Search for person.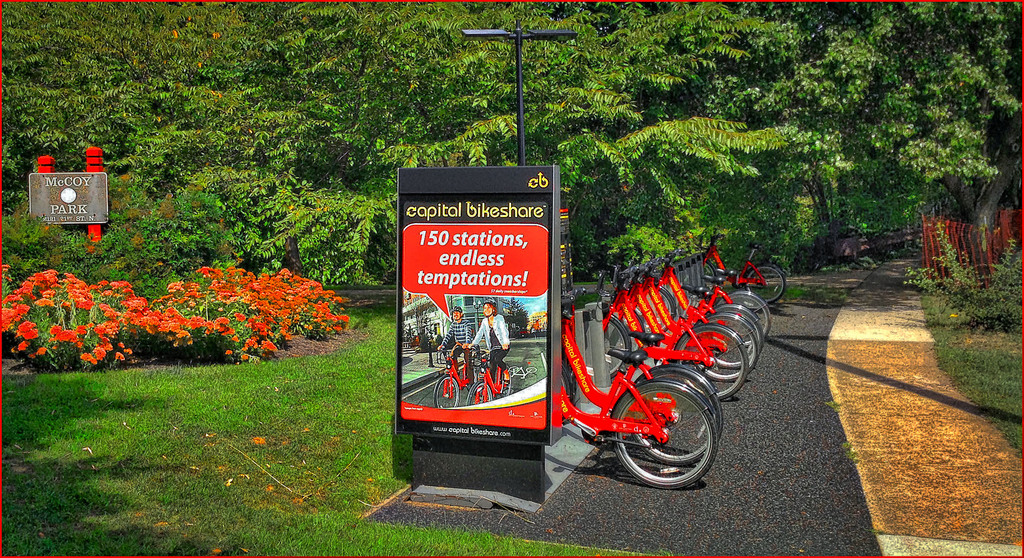
Found at bbox=[465, 301, 513, 384].
